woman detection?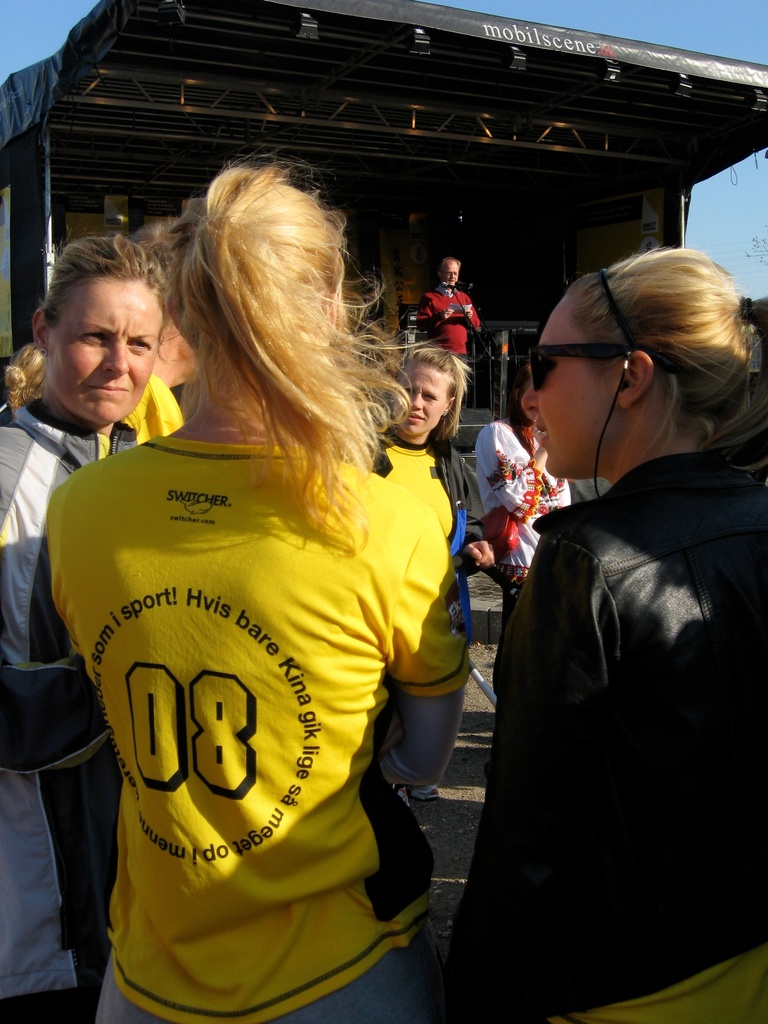
bbox=[13, 148, 504, 993]
